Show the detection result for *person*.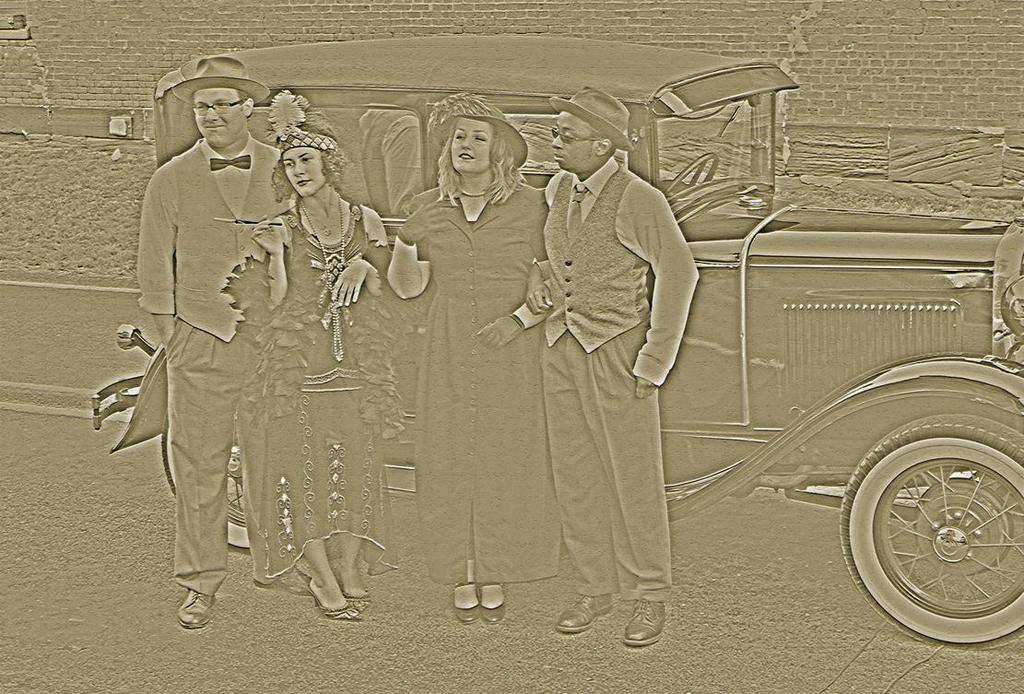
(250,111,403,622).
